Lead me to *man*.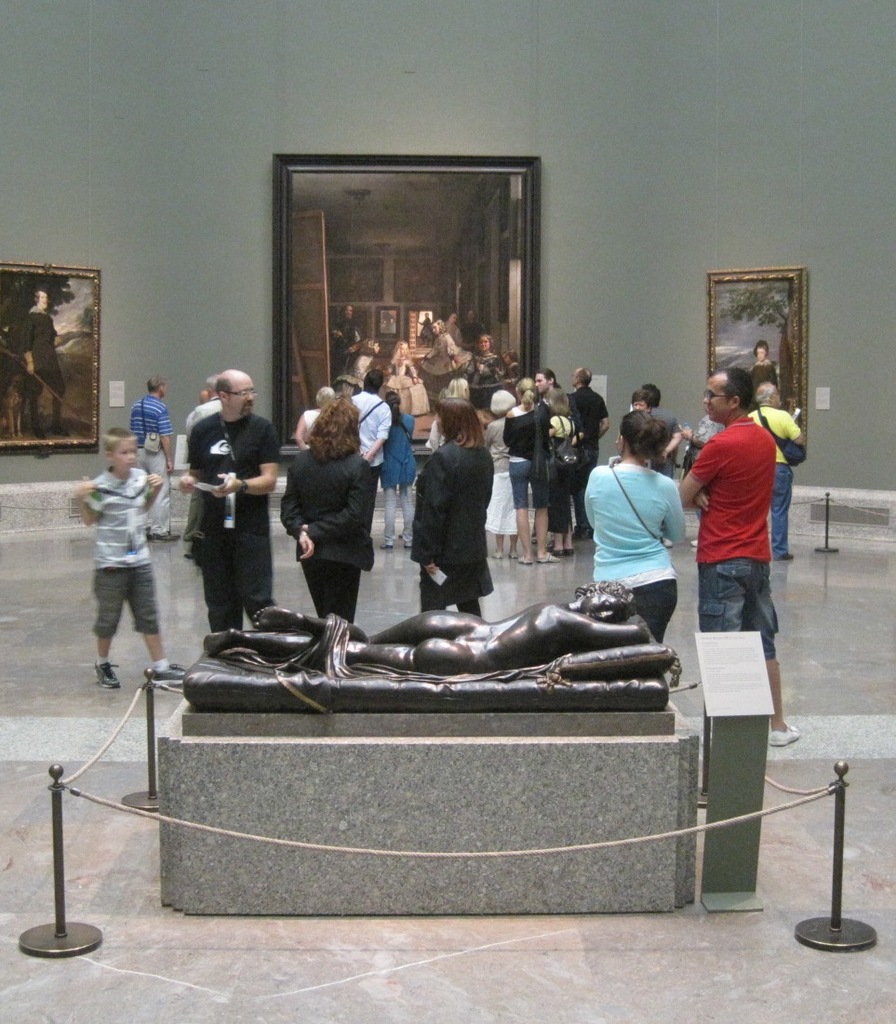
Lead to 685/370/797/755.
